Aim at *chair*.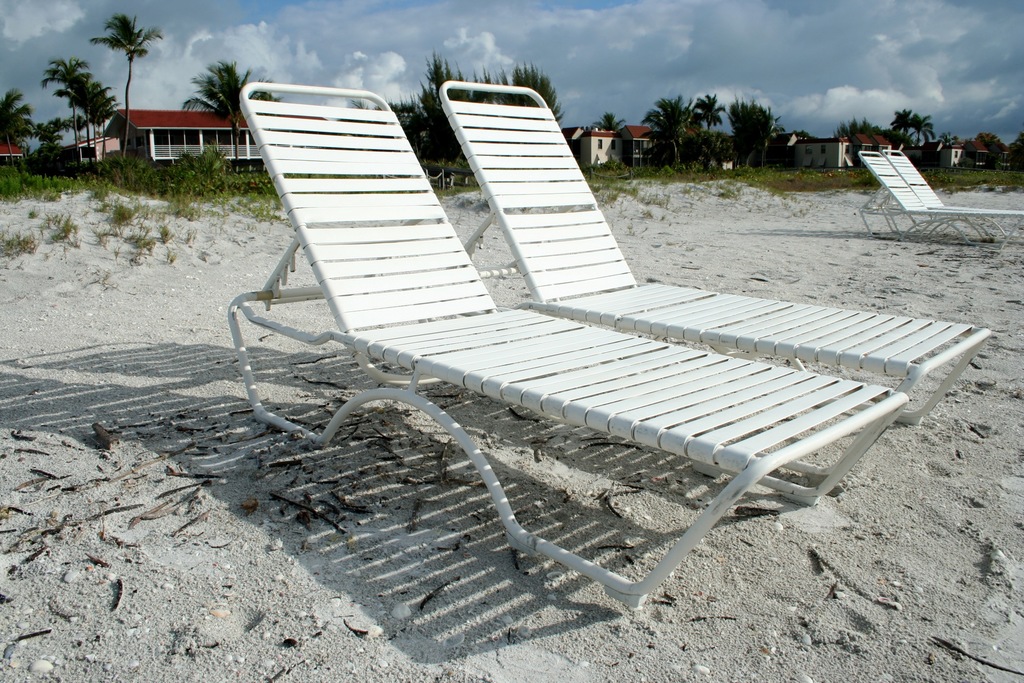
Aimed at detection(237, 74, 906, 607).
